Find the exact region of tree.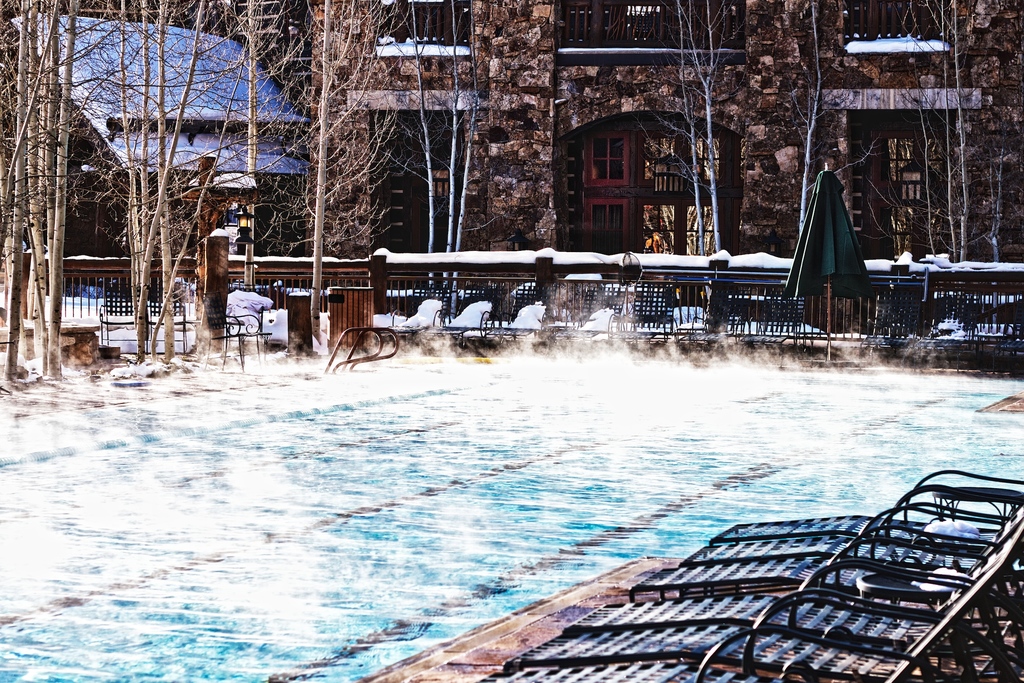
Exact region: Rect(389, 0, 486, 311).
